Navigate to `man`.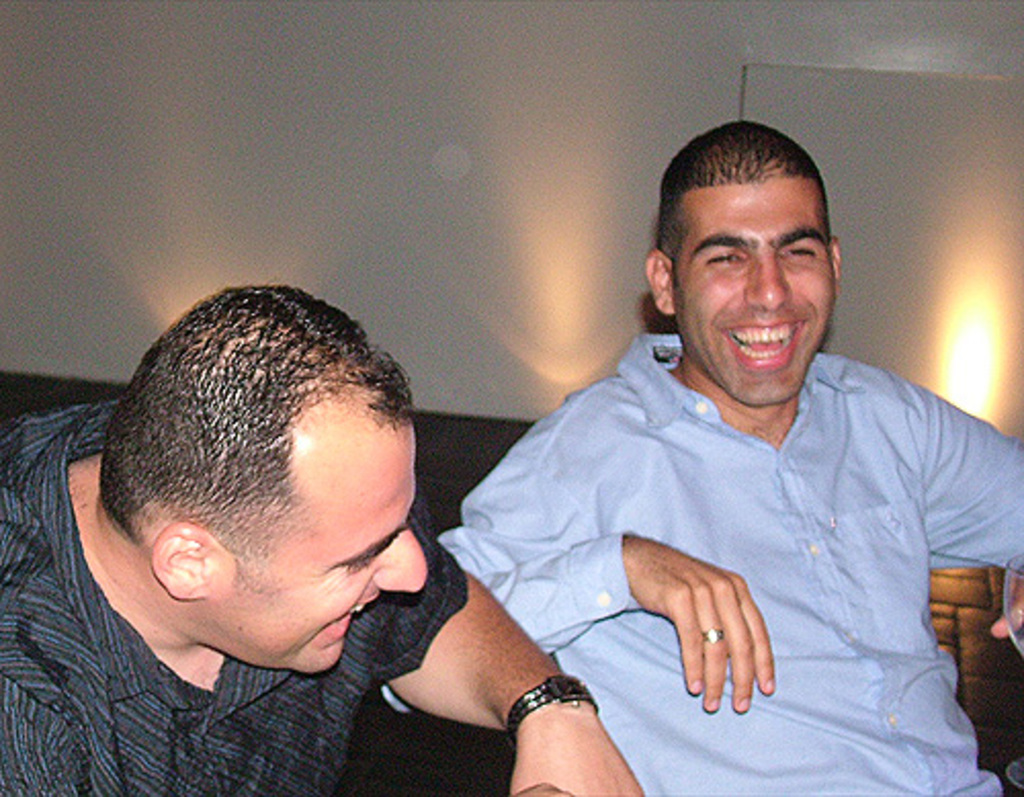
Navigation target: box=[0, 270, 647, 795].
